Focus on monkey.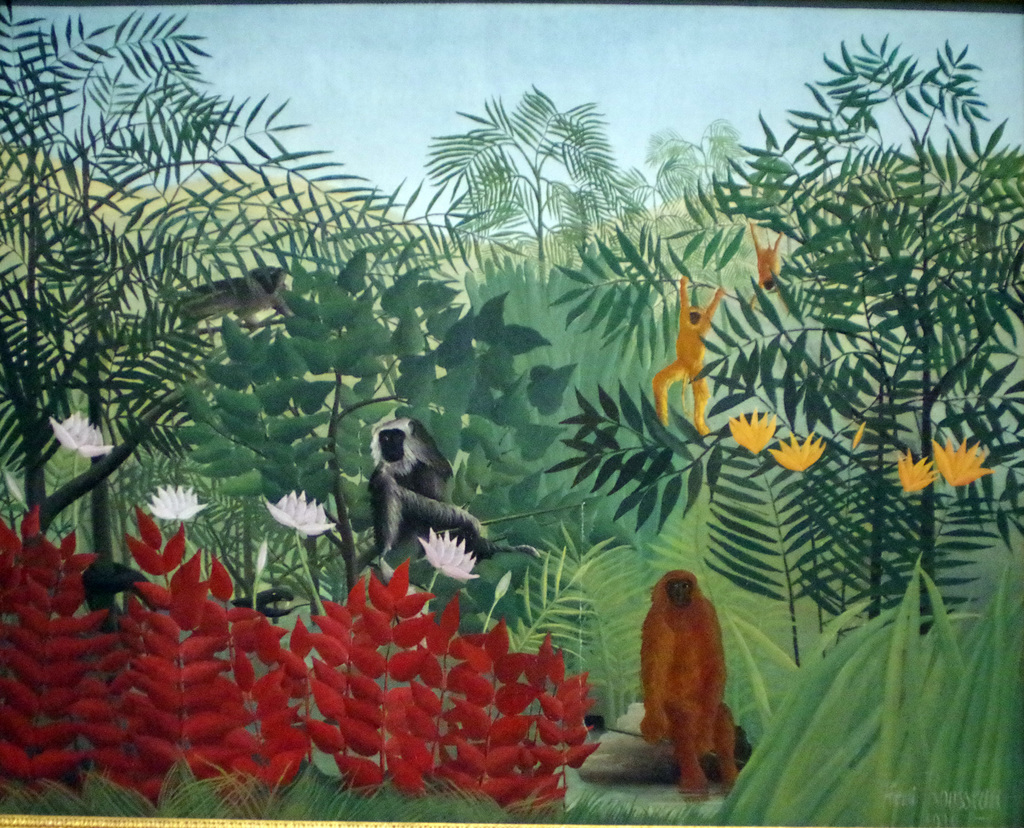
Focused at <bbox>645, 565, 735, 795</bbox>.
